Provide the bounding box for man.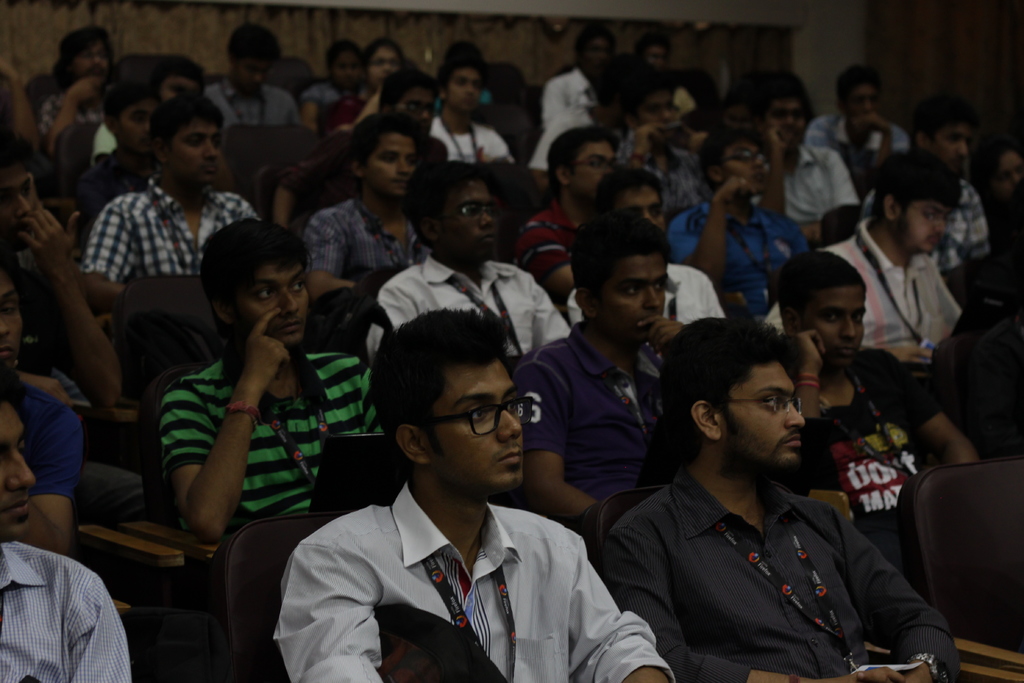
533, 128, 621, 290.
